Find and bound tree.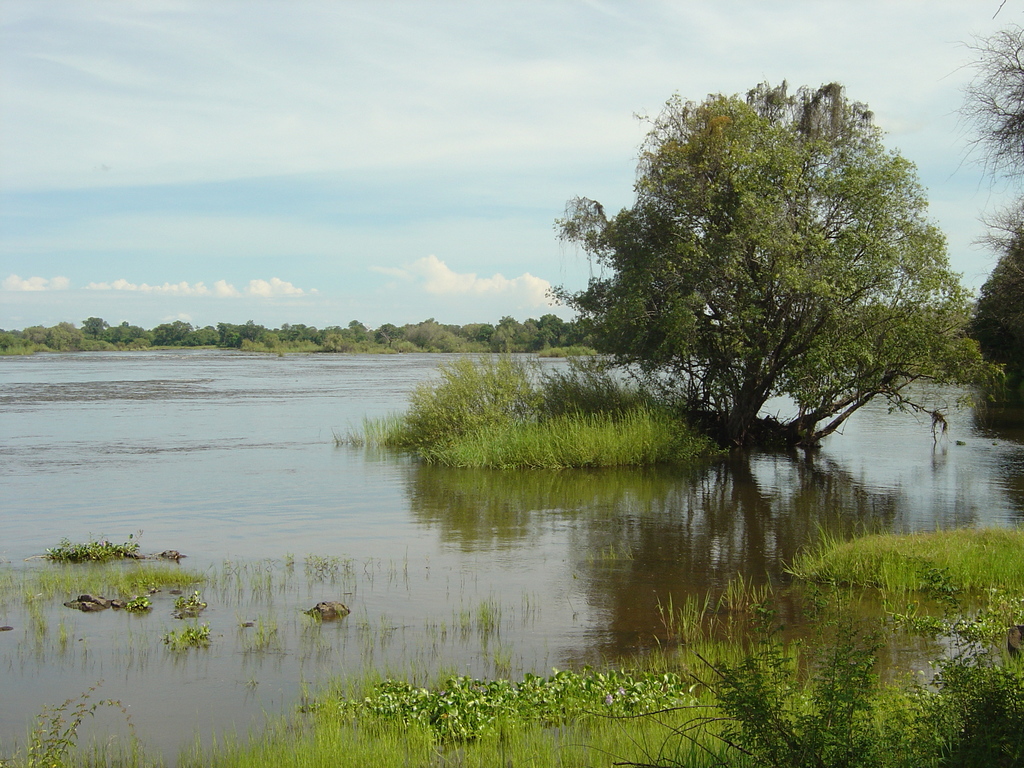
Bound: [x1=936, y1=0, x2=1023, y2=257].
